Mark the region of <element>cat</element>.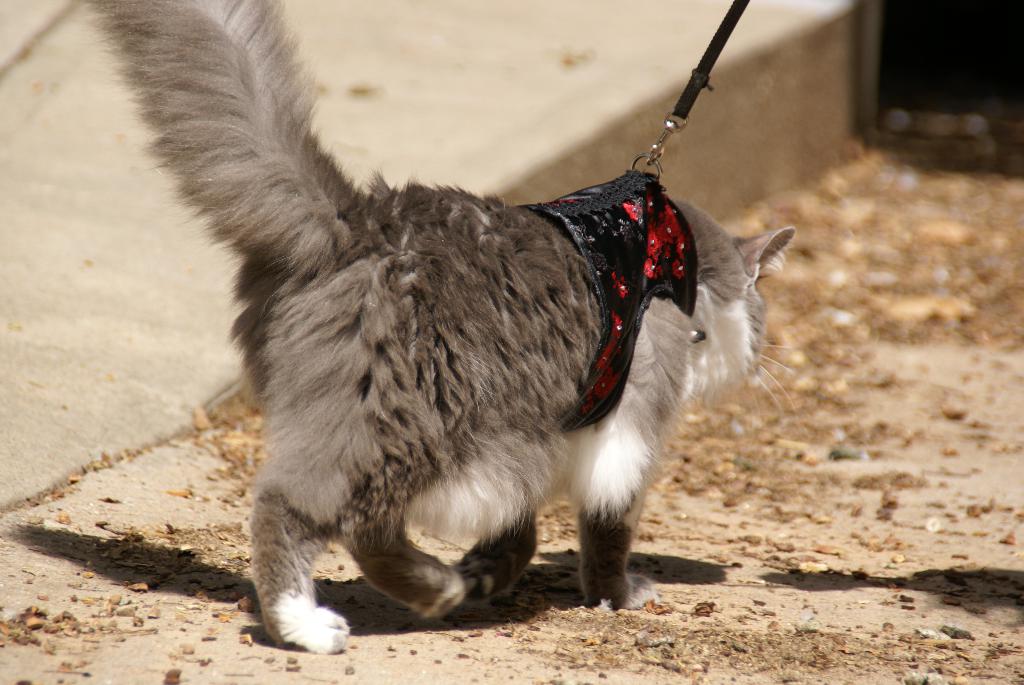
Region: l=80, t=1, r=796, b=656.
